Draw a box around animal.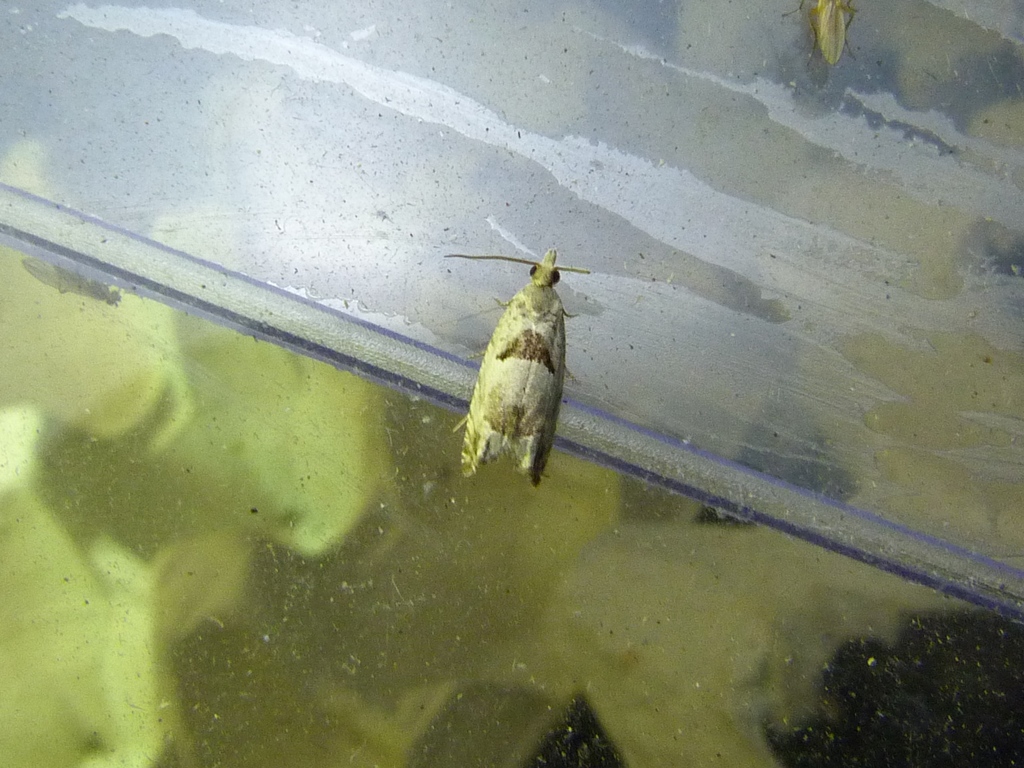
pyautogui.locateOnScreen(774, 0, 860, 67).
